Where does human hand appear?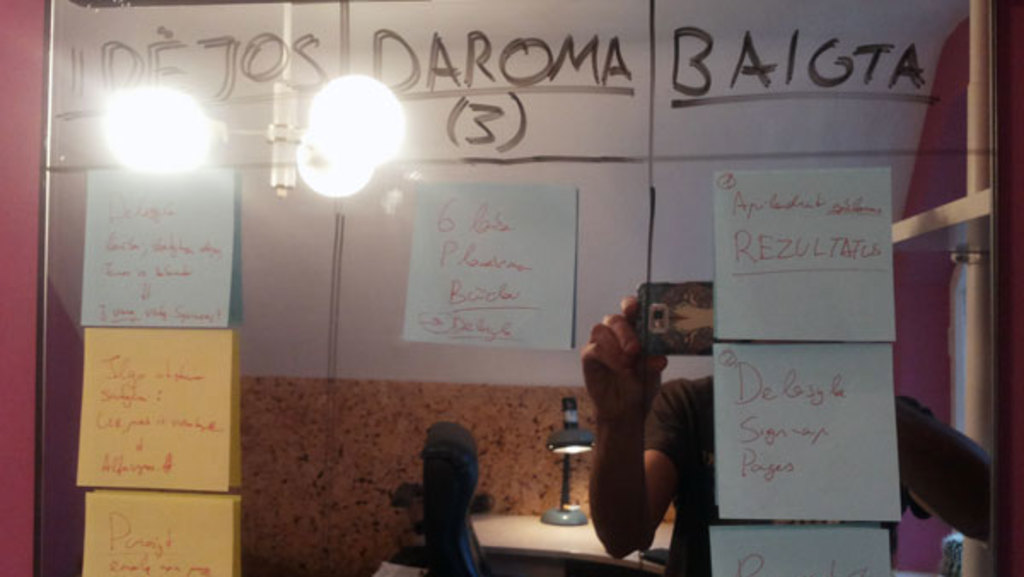
Appears at select_region(587, 311, 660, 401).
